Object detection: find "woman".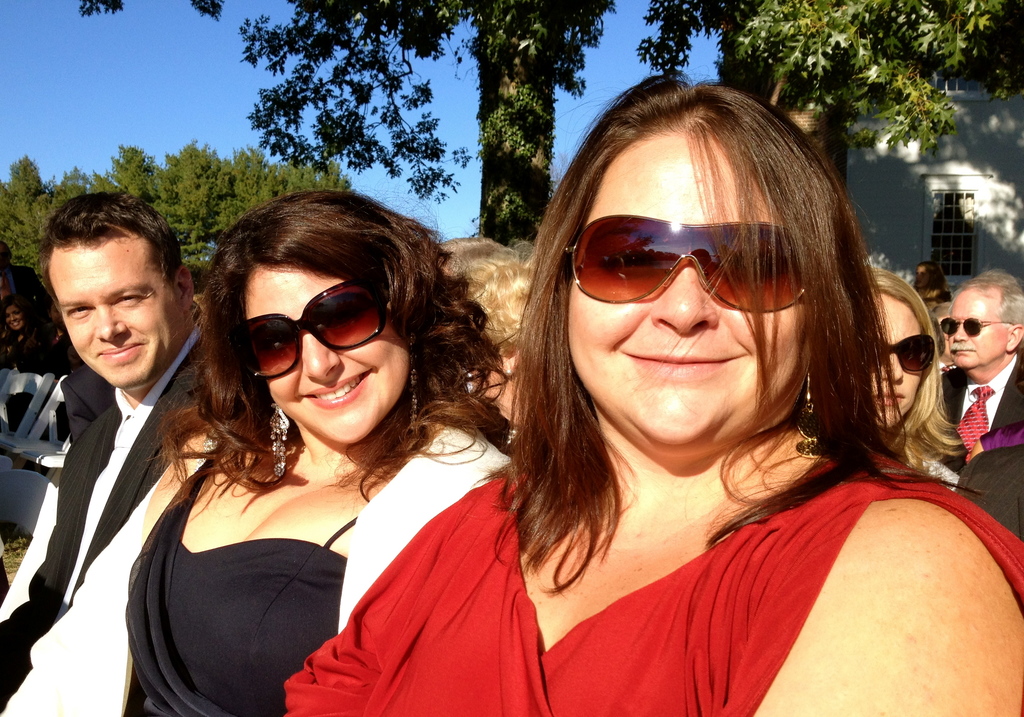
[left=845, top=263, right=971, bottom=488].
